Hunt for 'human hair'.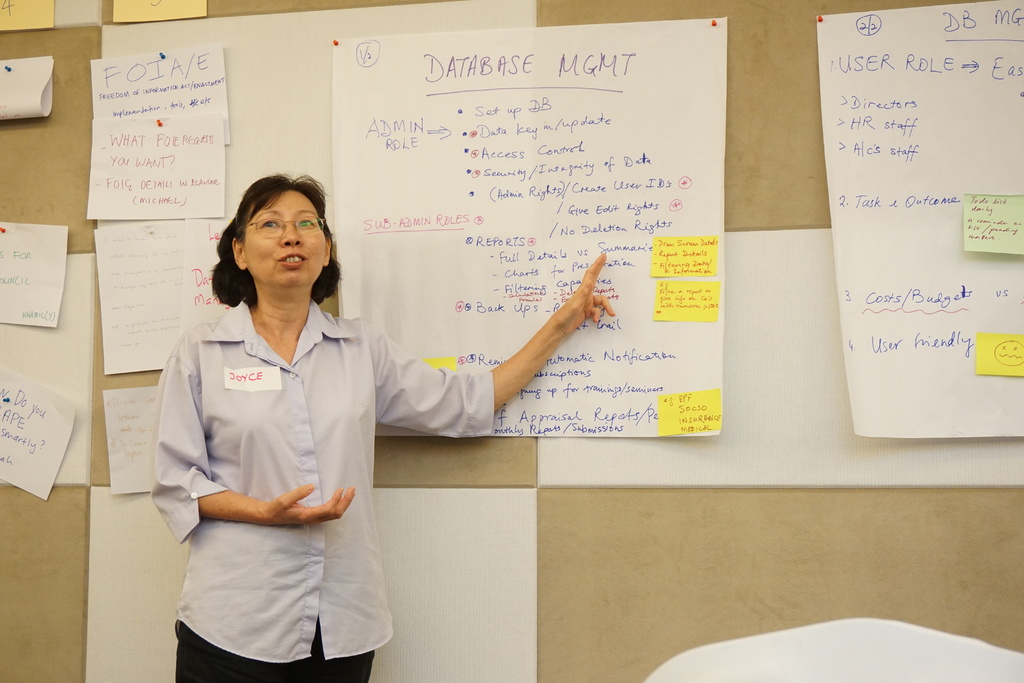
Hunted down at [left=220, top=170, right=323, bottom=290].
